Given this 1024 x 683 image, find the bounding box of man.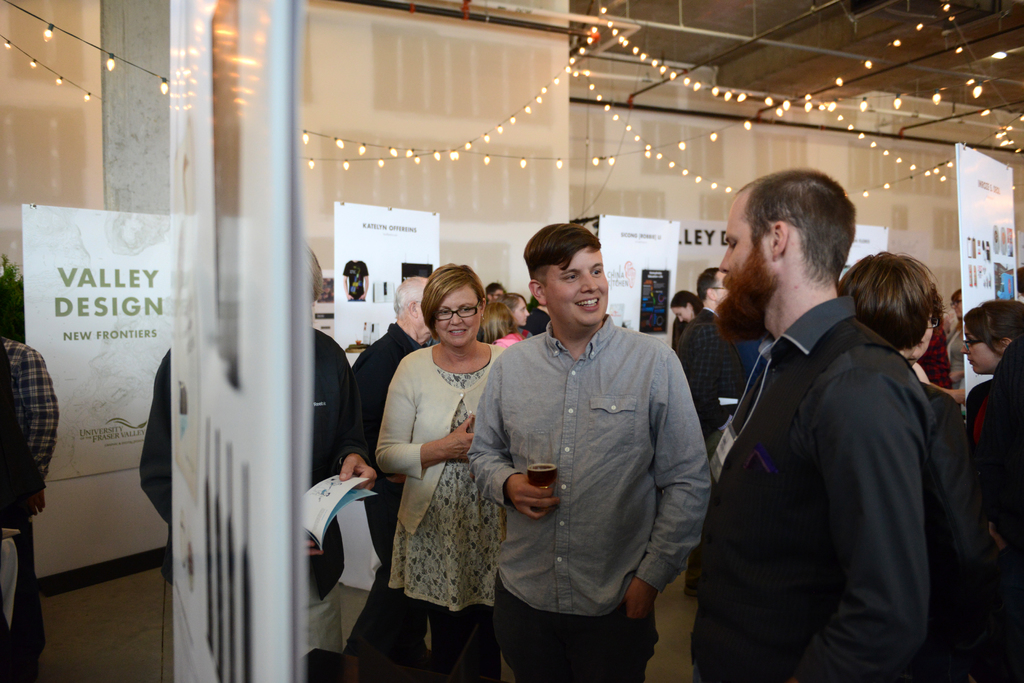
pyautogui.locateOnScreen(676, 268, 748, 445).
